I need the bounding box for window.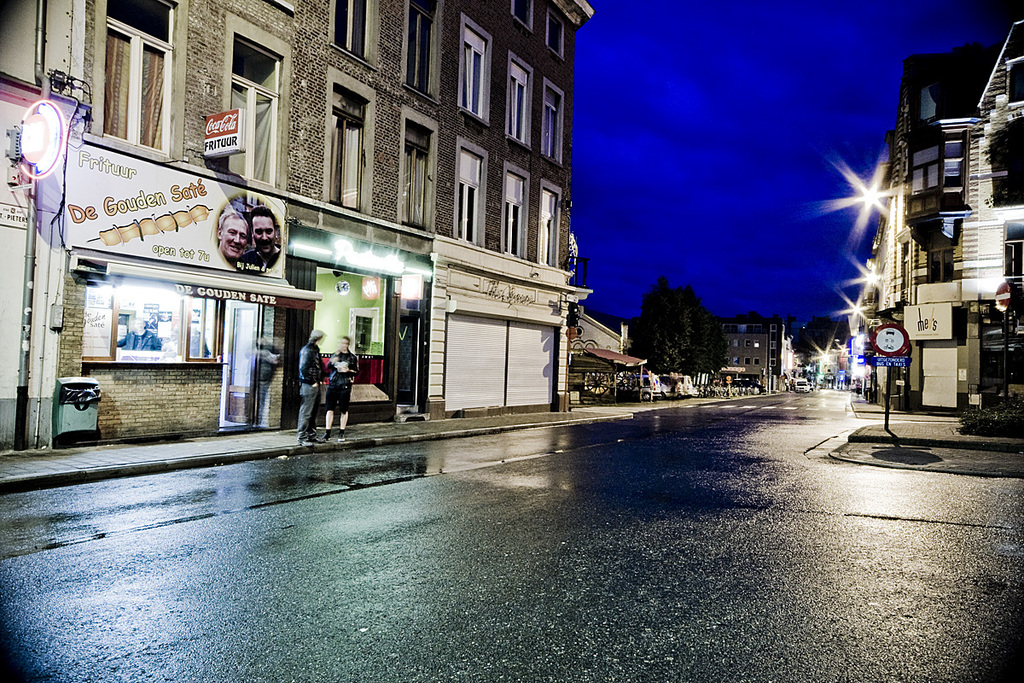
Here it is: [504,57,531,149].
